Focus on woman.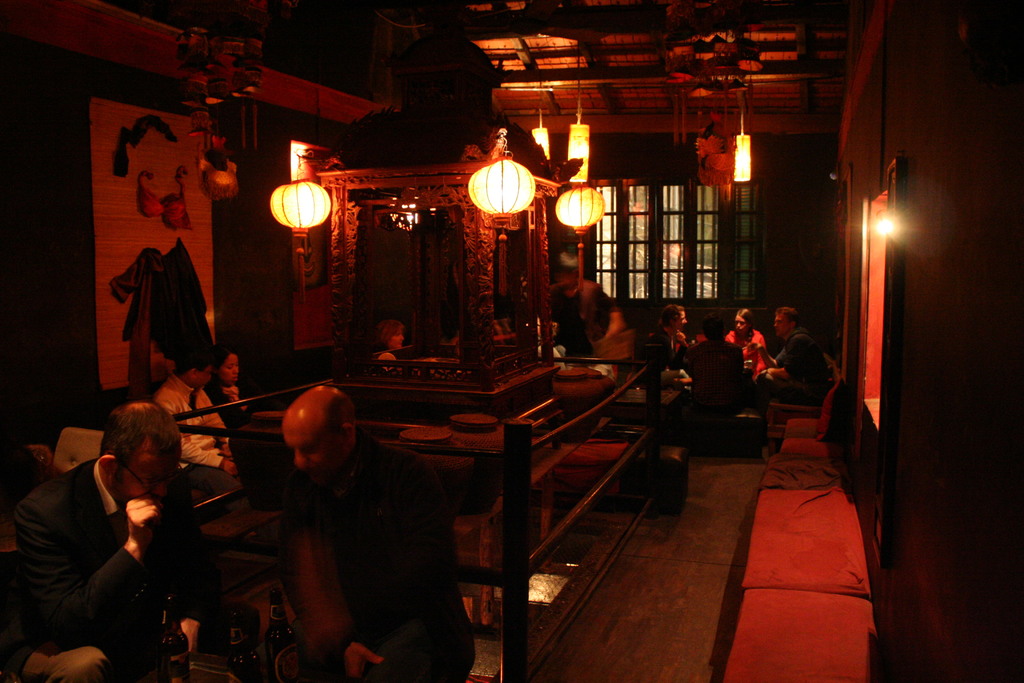
Focused at (x1=657, y1=292, x2=690, y2=381).
